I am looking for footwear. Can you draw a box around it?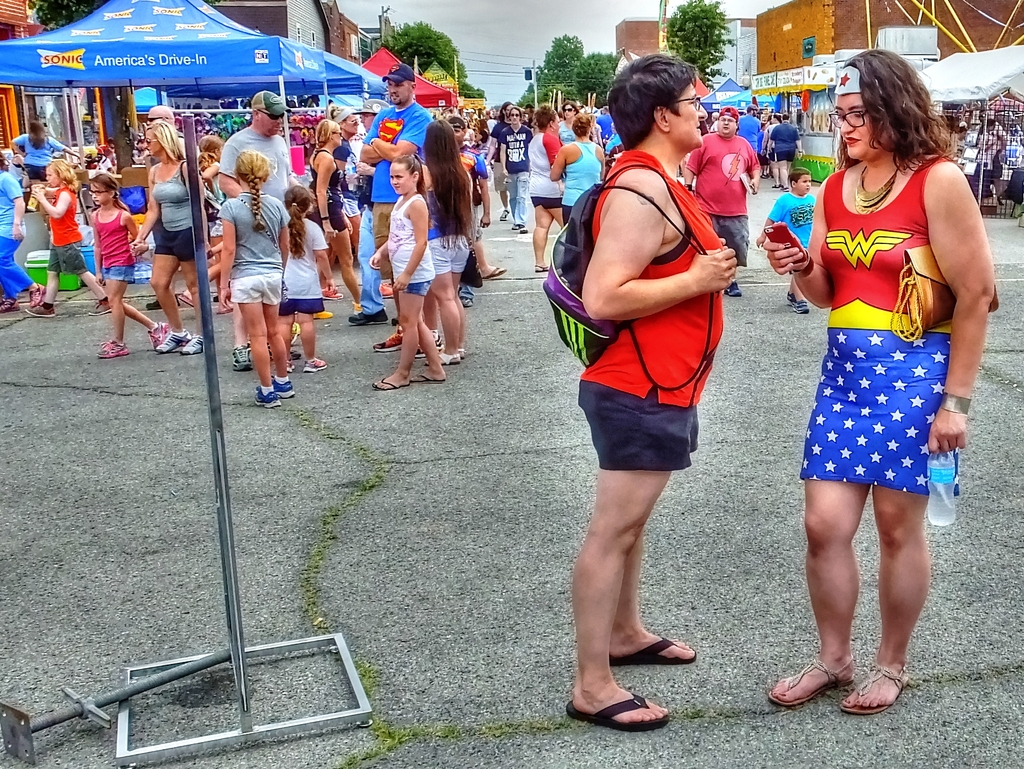
Sure, the bounding box is (left=88, top=300, right=116, bottom=311).
